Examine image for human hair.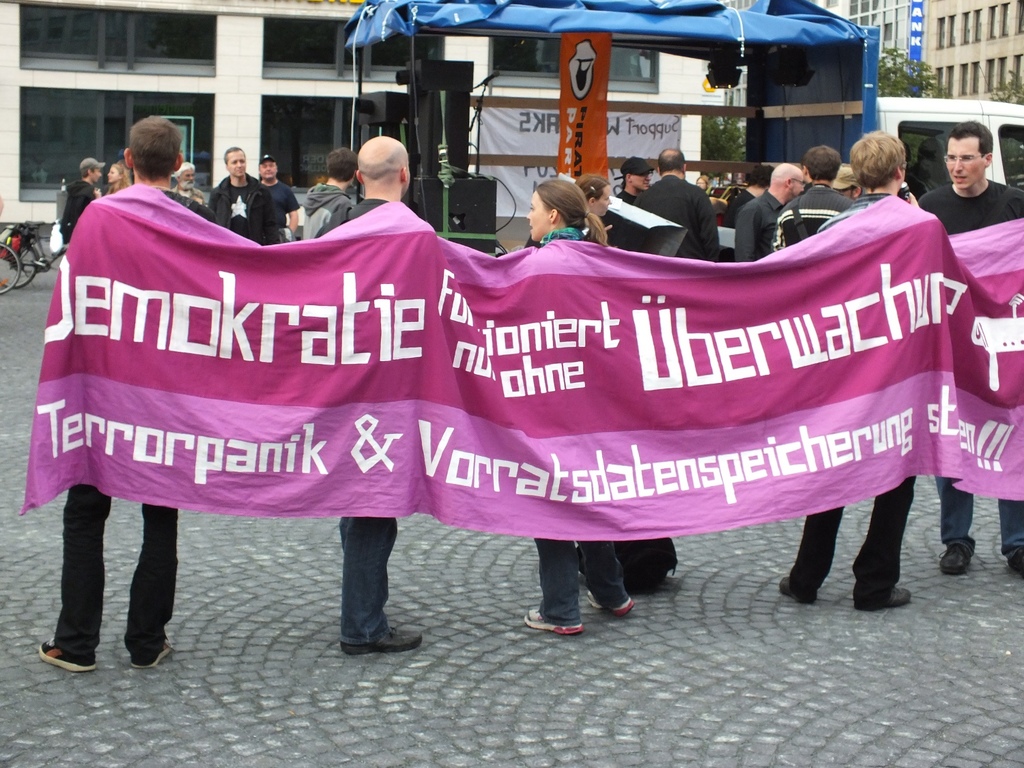
Examination result: 175, 160, 193, 182.
